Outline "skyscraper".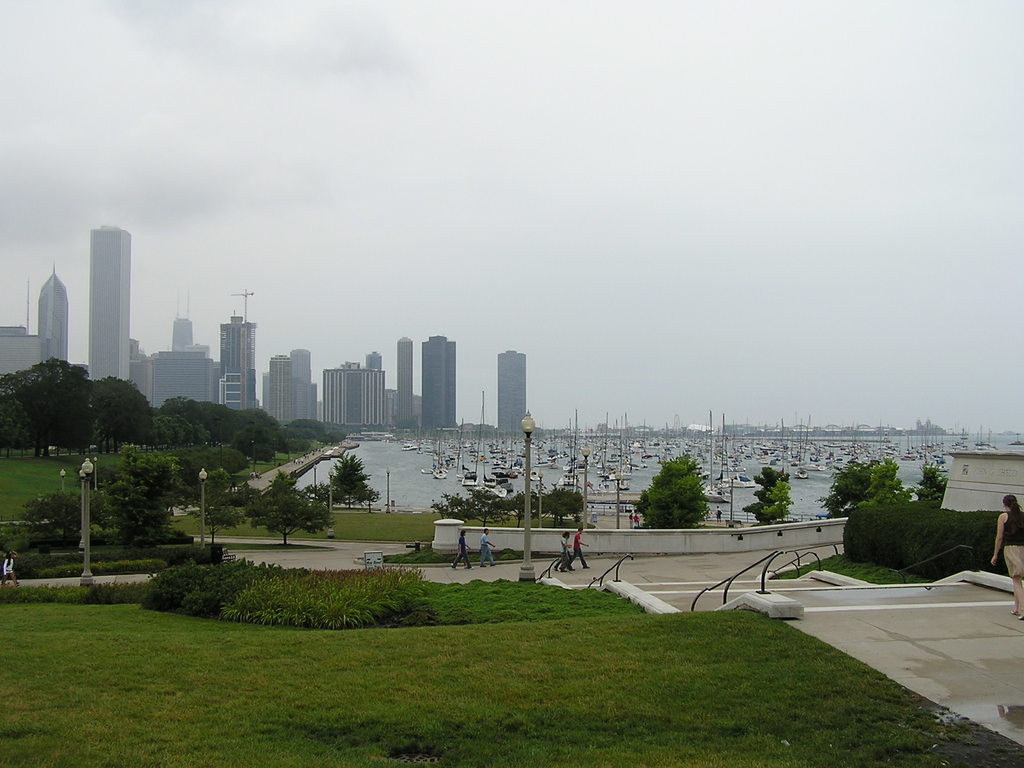
Outline: (492,346,523,435).
